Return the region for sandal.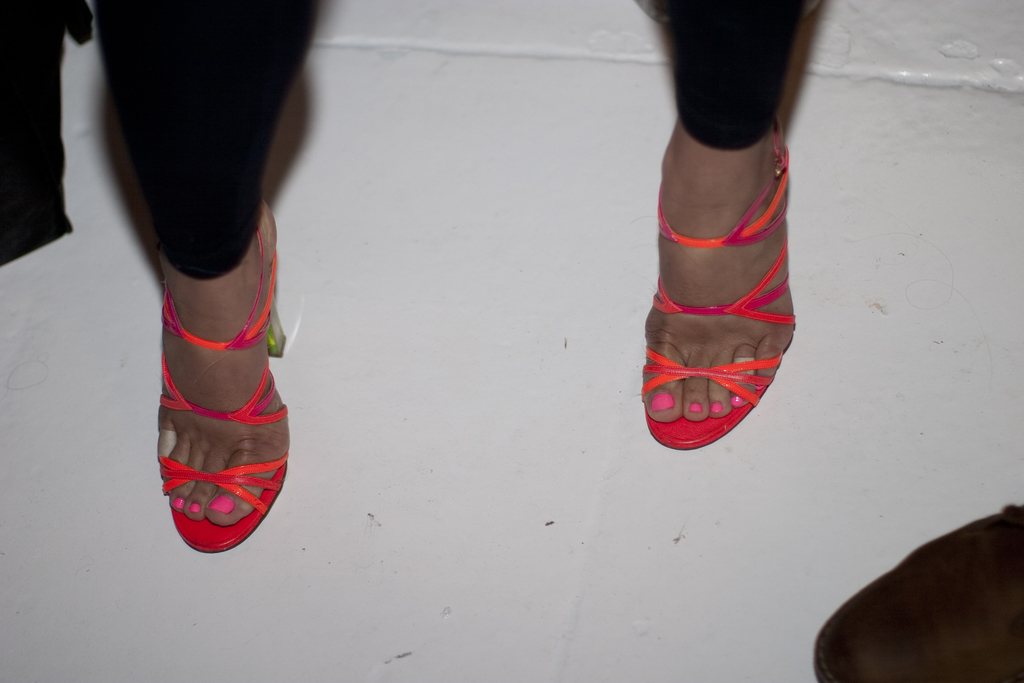
detection(642, 125, 799, 454).
